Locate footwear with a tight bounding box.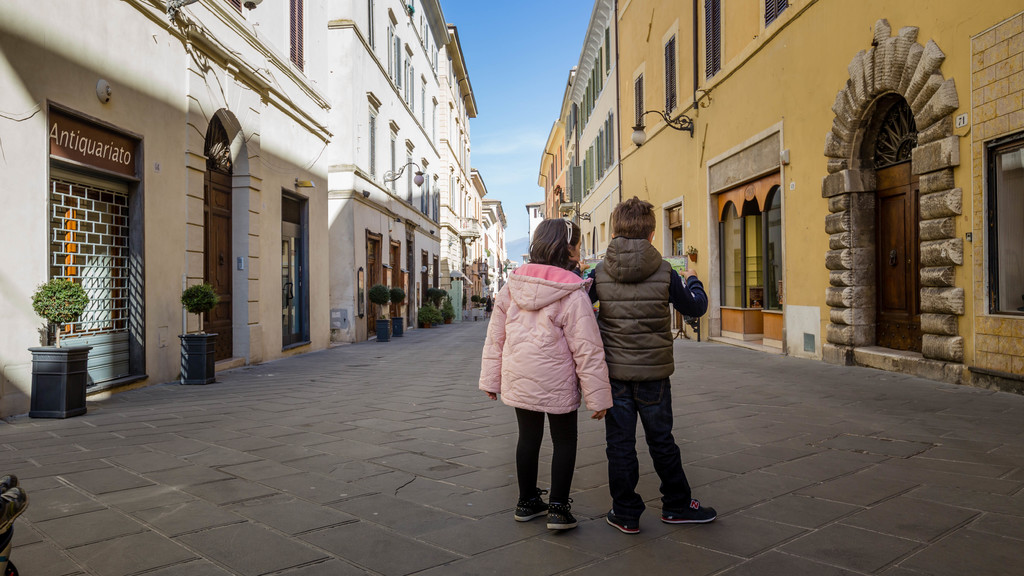
pyautogui.locateOnScreen(607, 502, 637, 533).
